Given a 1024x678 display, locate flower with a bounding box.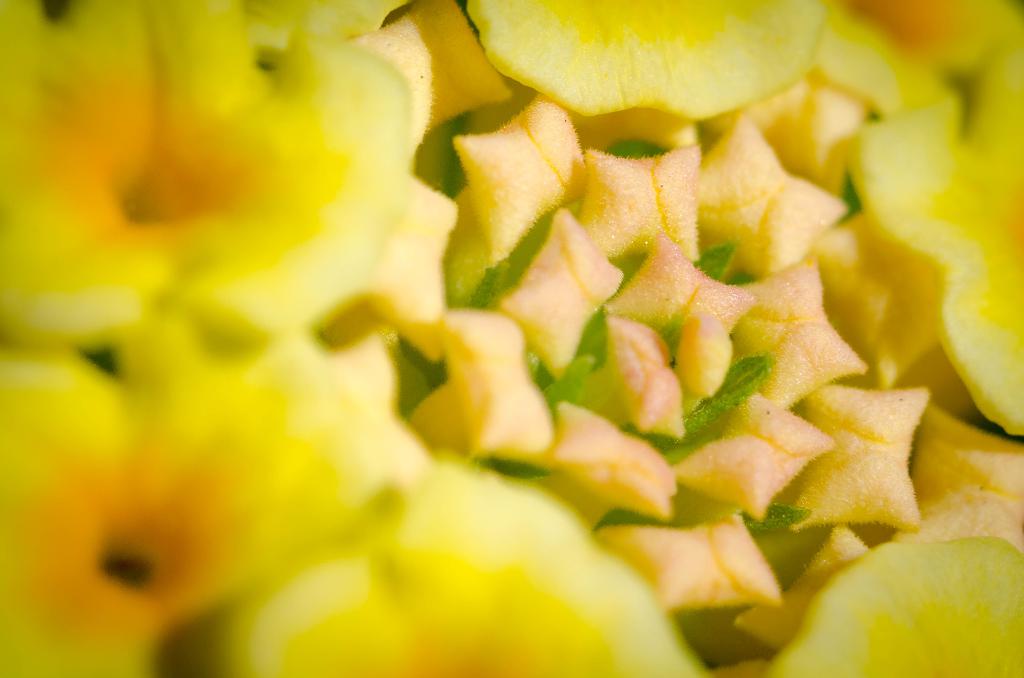
Located: [0, 0, 1023, 677].
